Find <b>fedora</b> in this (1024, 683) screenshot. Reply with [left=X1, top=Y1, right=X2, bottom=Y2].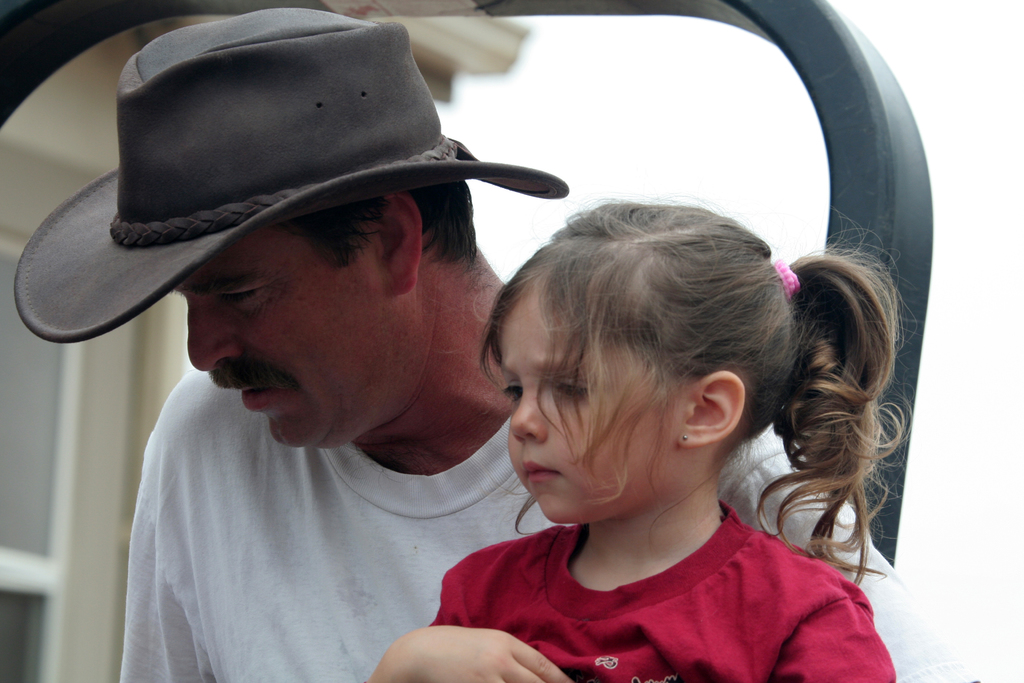
[left=12, top=9, right=572, bottom=347].
